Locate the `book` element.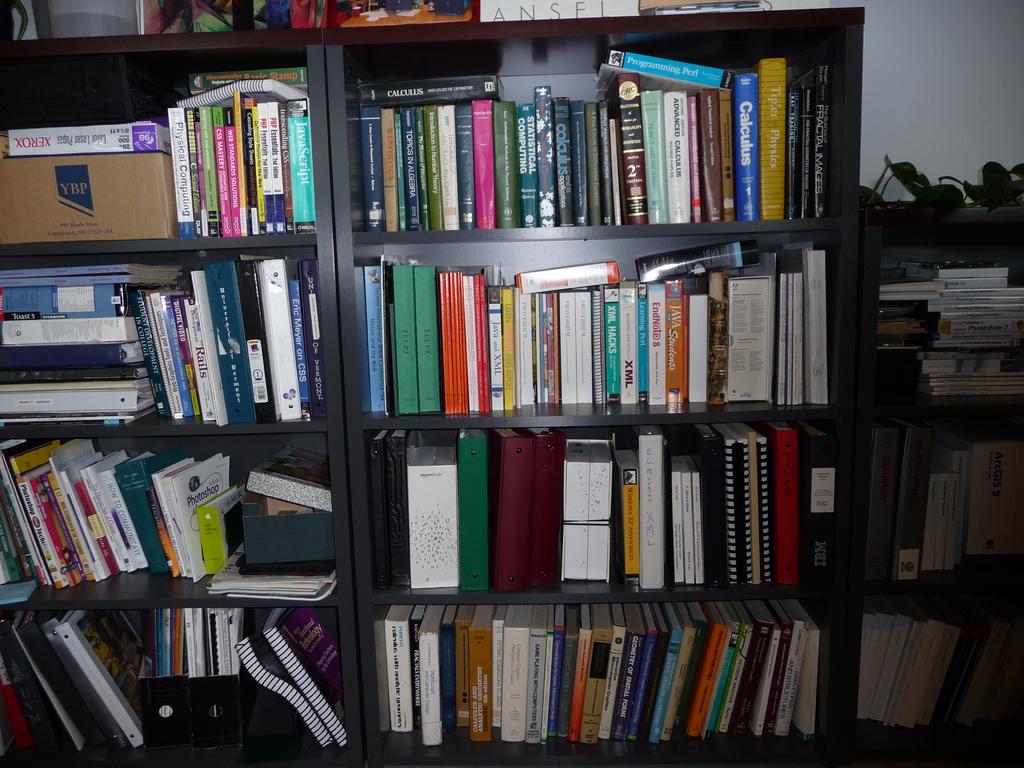
Element bbox: (767, 417, 799, 584).
